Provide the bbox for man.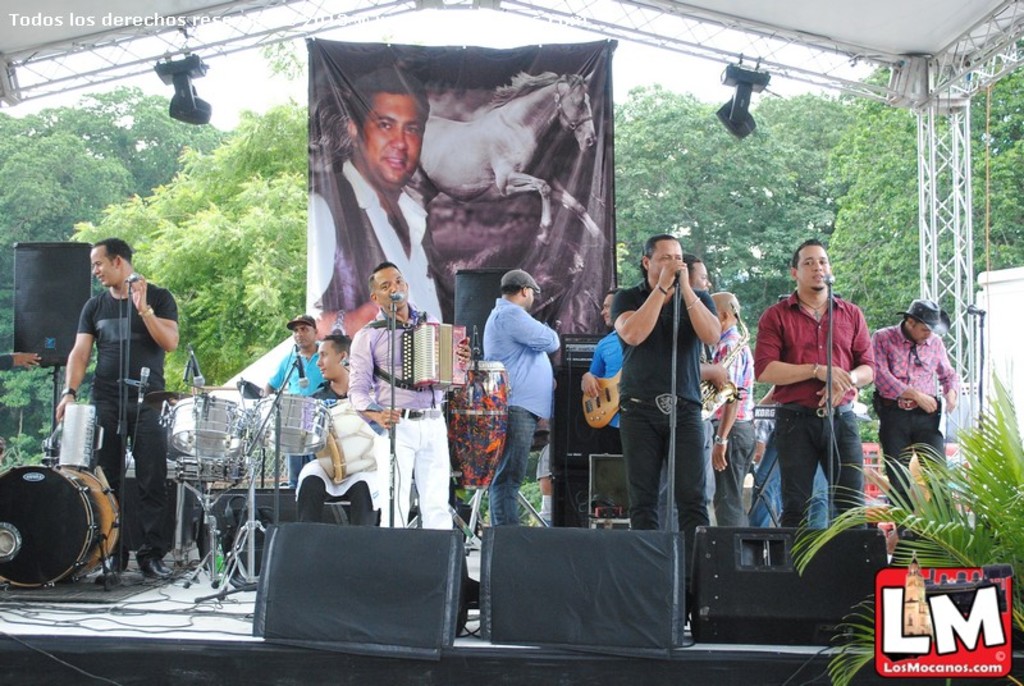
[left=585, top=289, right=625, bottom=427].
